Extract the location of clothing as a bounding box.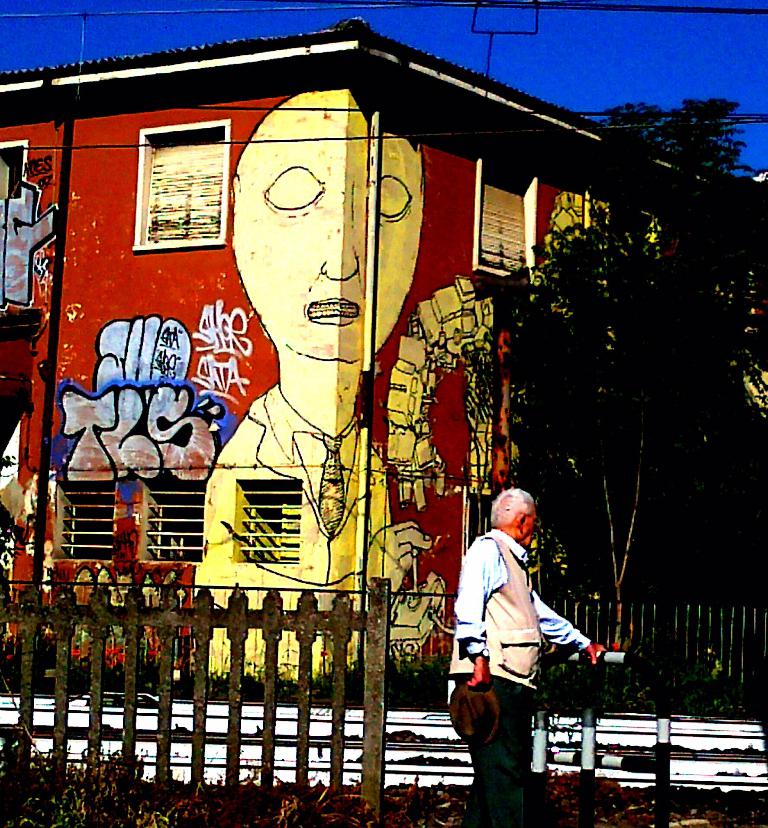
x1=200 y1=385 x2=388 y2=671.
